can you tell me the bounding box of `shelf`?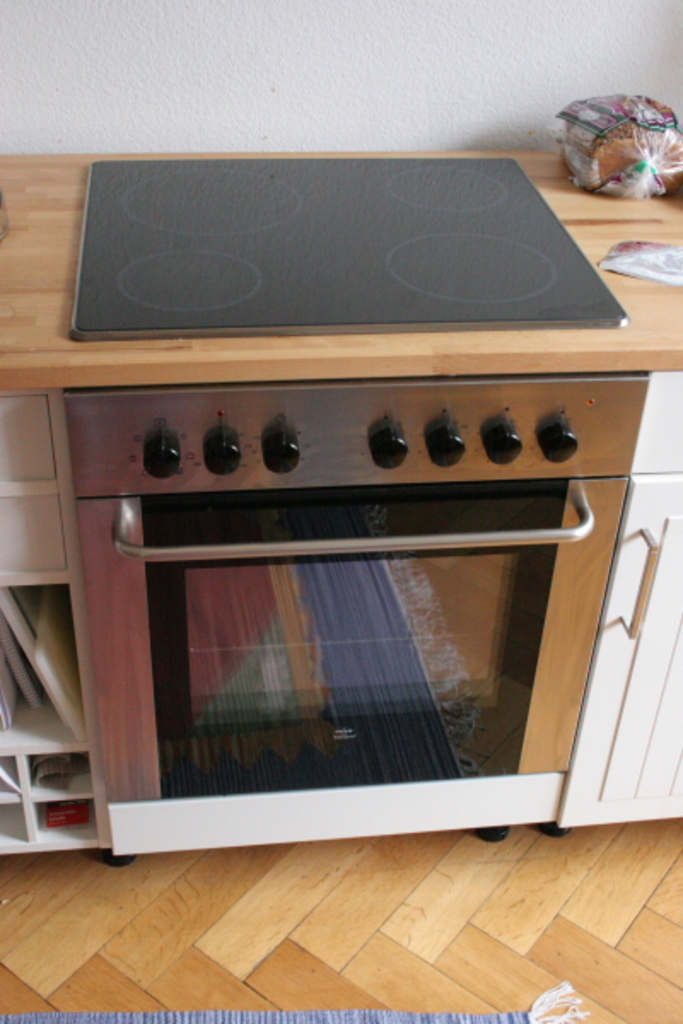
[x1=0, y1=811, x2=46, y2=857].
